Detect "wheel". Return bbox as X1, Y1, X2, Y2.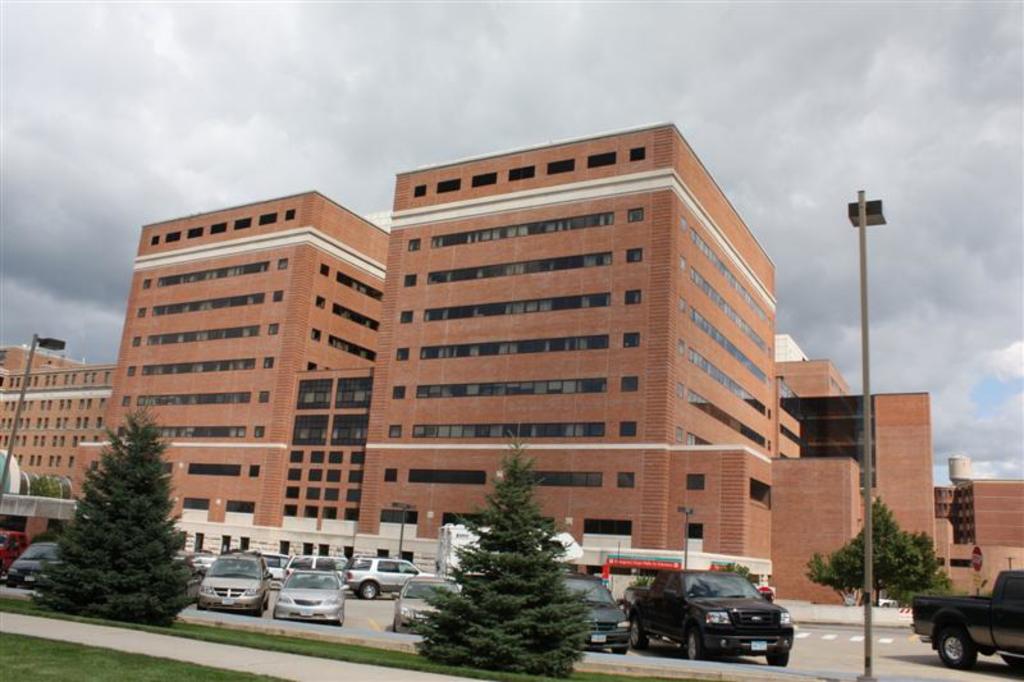
611, 642, 628, 655.
